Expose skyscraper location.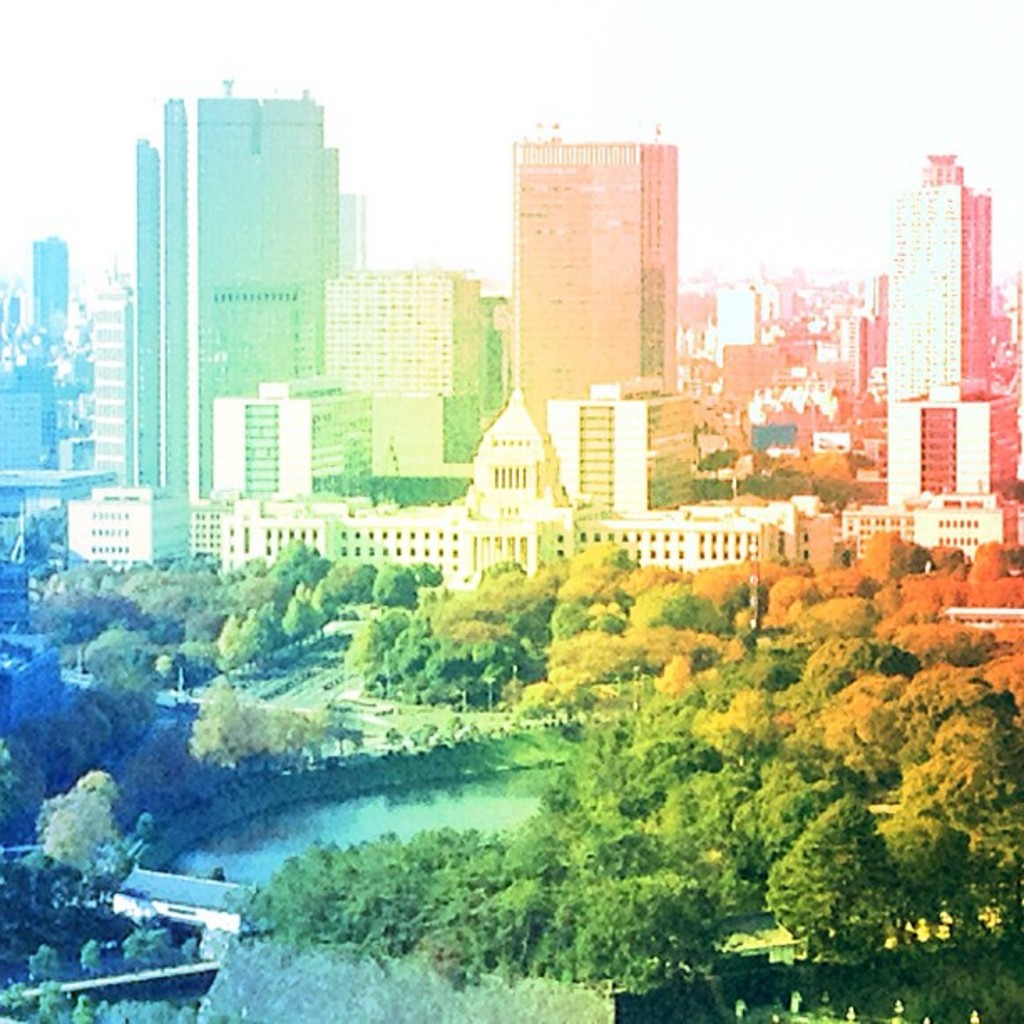
Exposed at l=340, t=197, r=366, b=261.
